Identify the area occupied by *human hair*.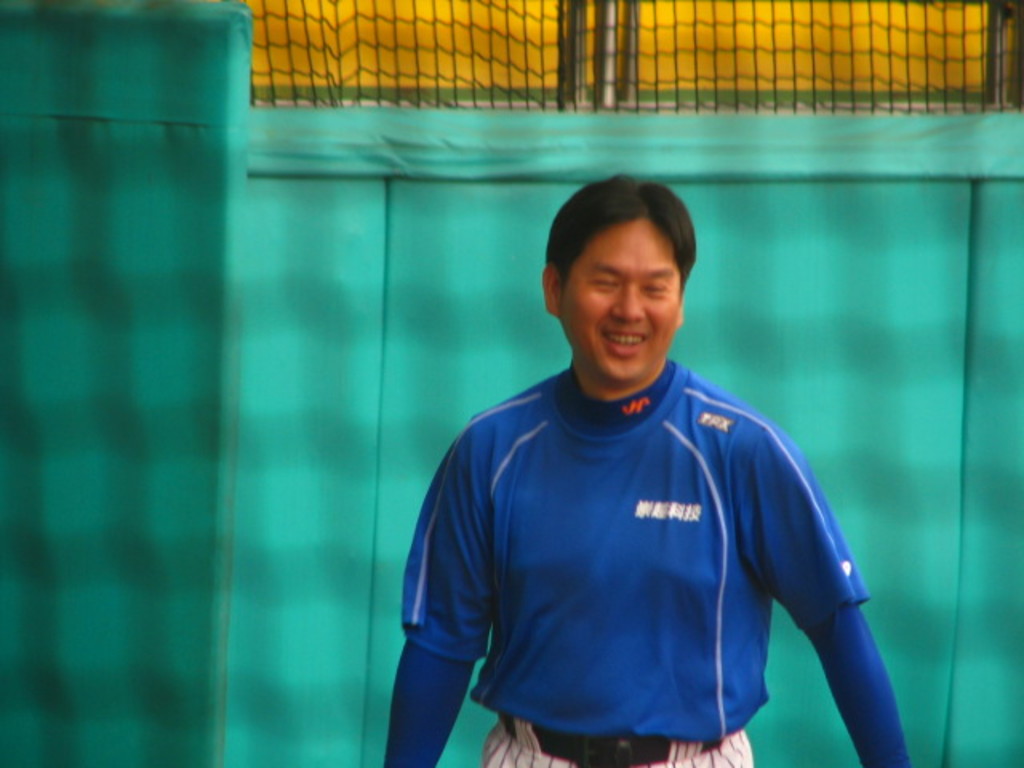
Area: {"x1": 528, "y1": 173, "x2": 714, "y2": 304}.
